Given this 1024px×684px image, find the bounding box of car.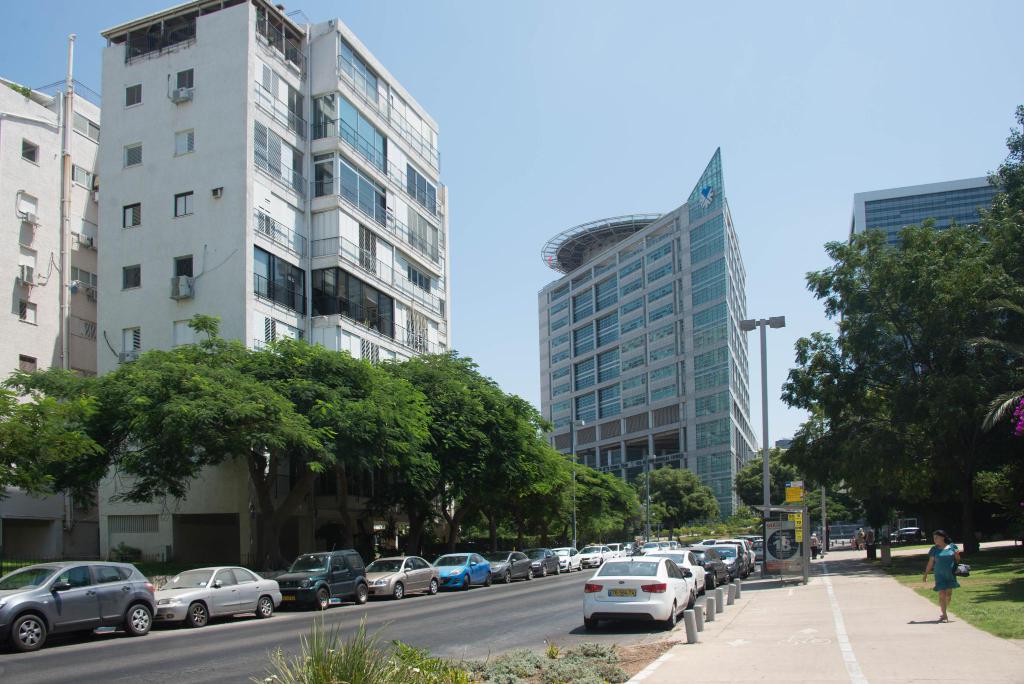
box=[154, 561, 284, 627].
